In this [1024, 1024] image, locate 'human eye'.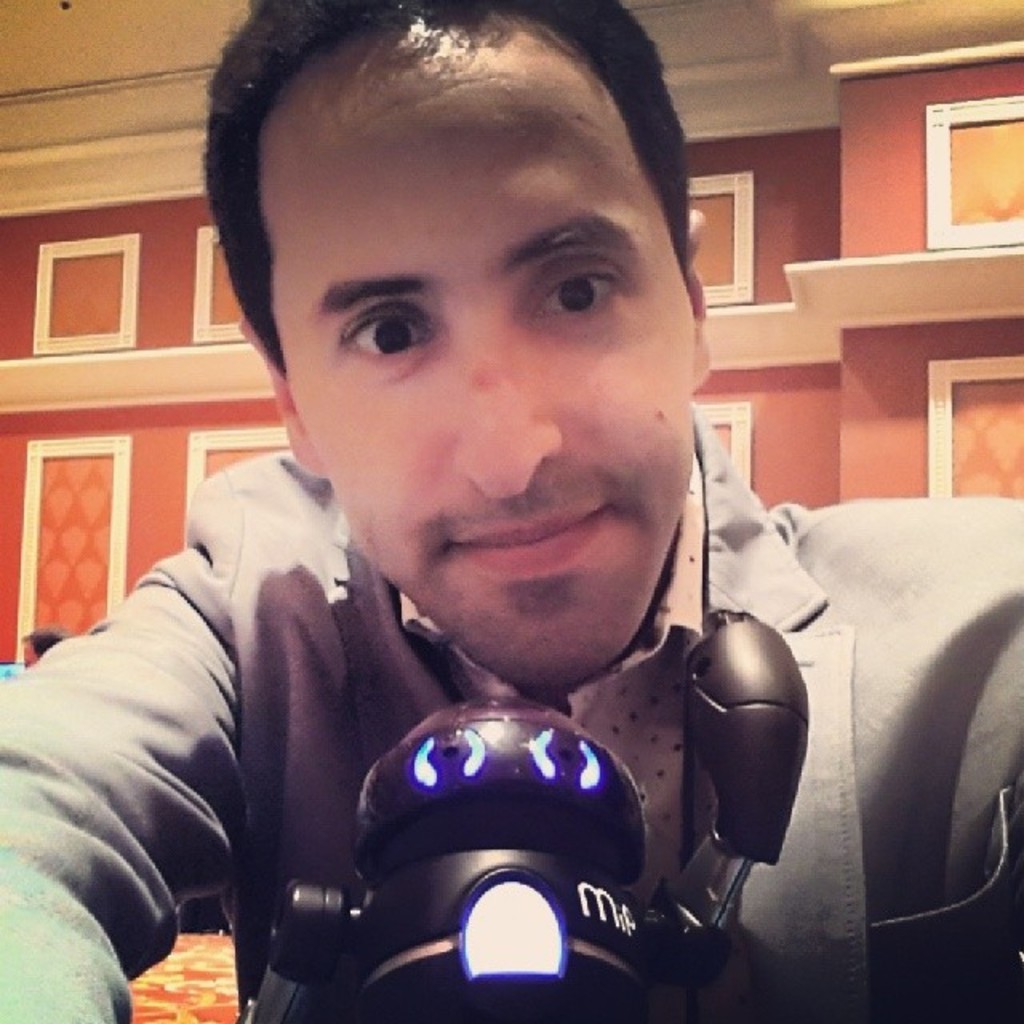
Bounding box: (x1=525, y1=258, x2=626, y2=322).
